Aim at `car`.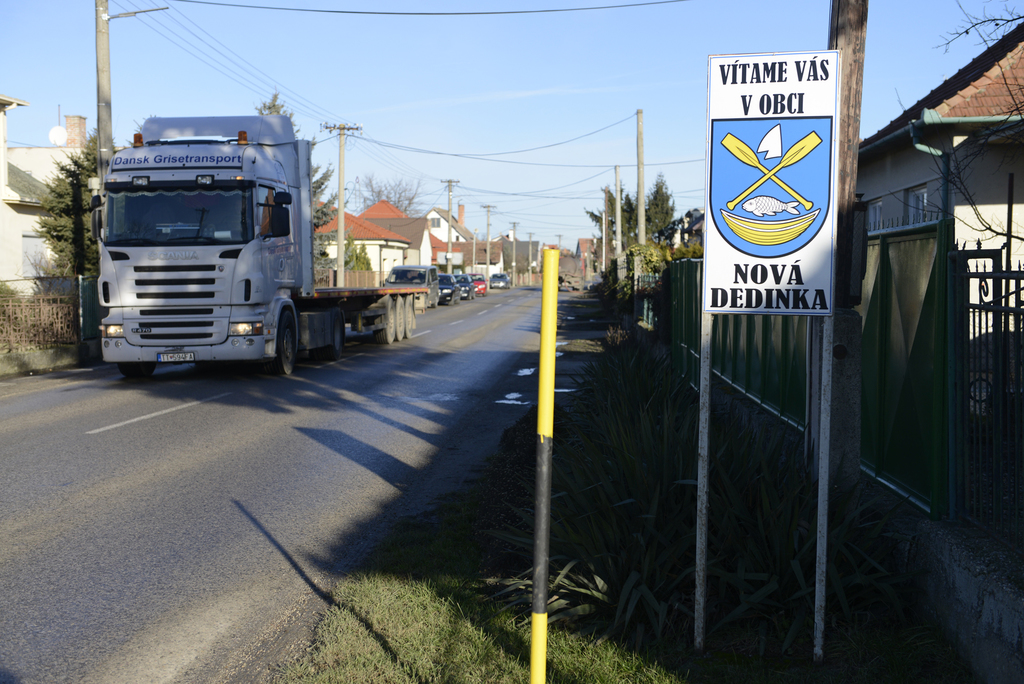
Aimed at {"left": 454, "top": 273, "right": 475, "bottom": 300}.
